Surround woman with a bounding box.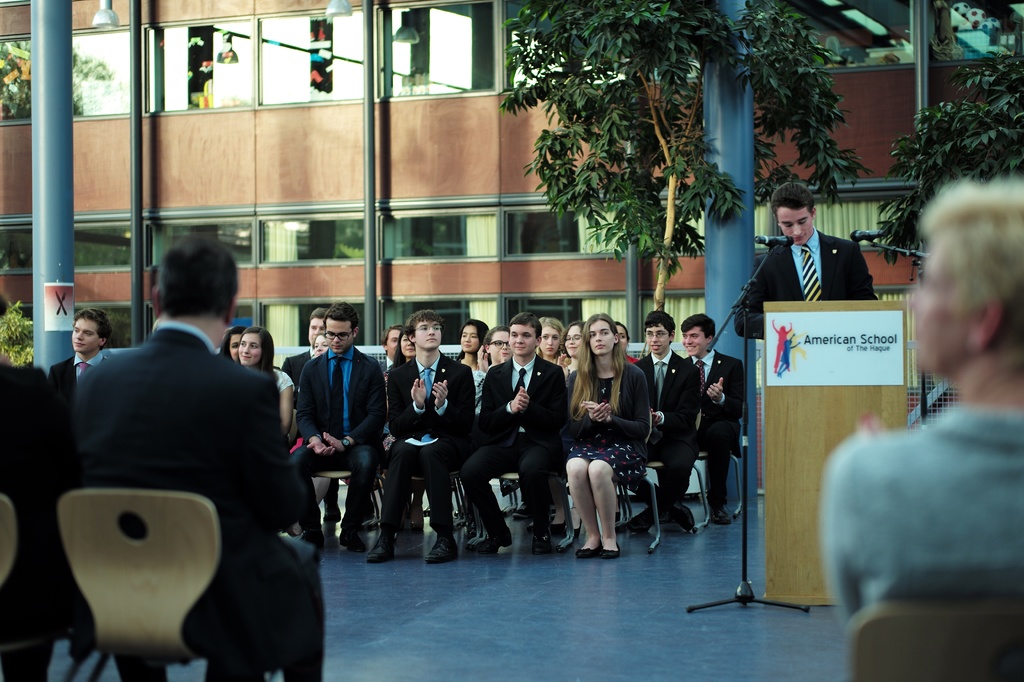
{"x1": 566, "y1": 320, "x2": 653, "y2": 579}.
